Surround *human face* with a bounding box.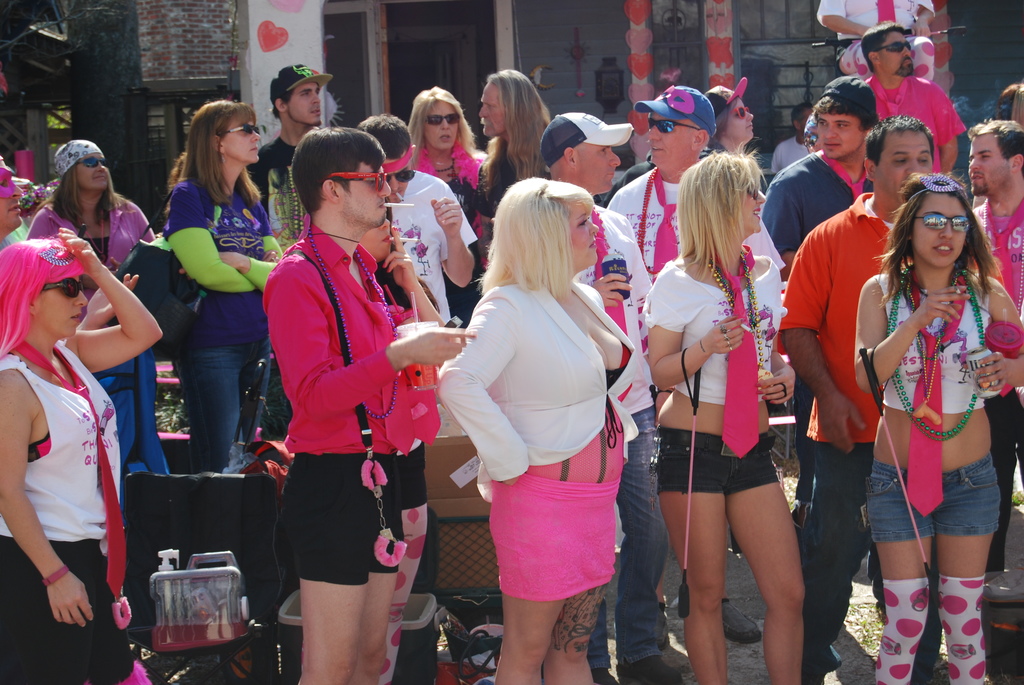
rect(479, 80, 505, 135).
